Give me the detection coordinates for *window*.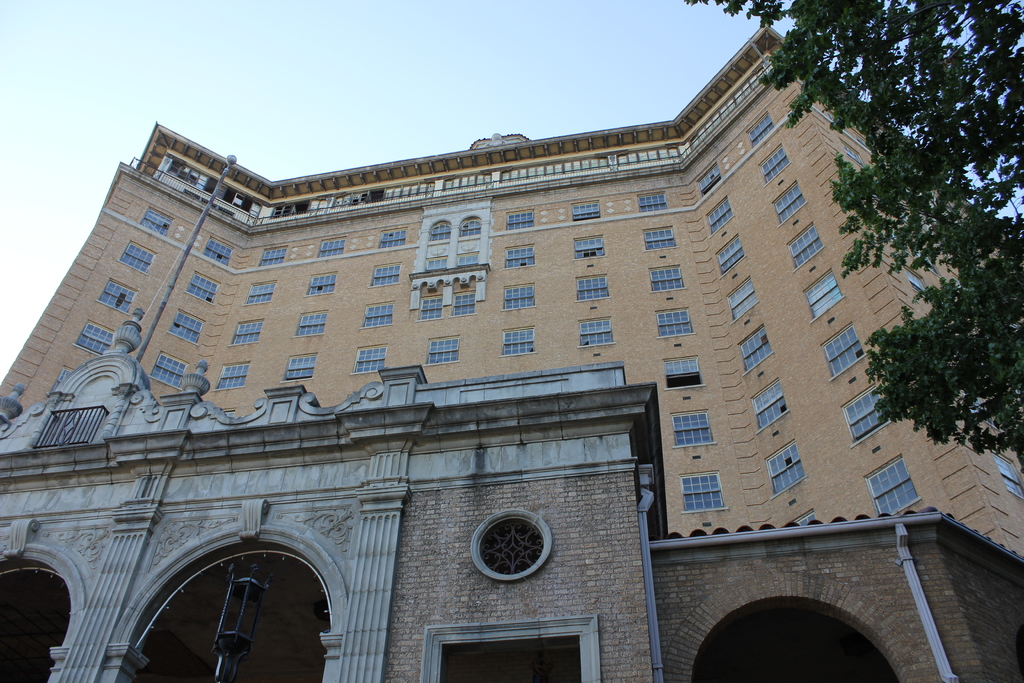
bbox=[781, 220, 821, 270].
